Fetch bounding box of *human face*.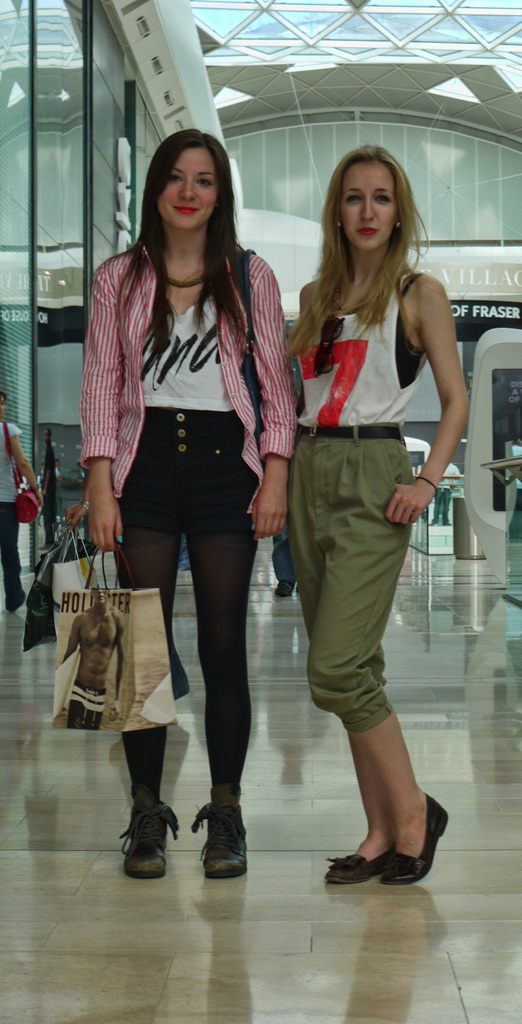
Bbox: 40,426,49,447.
